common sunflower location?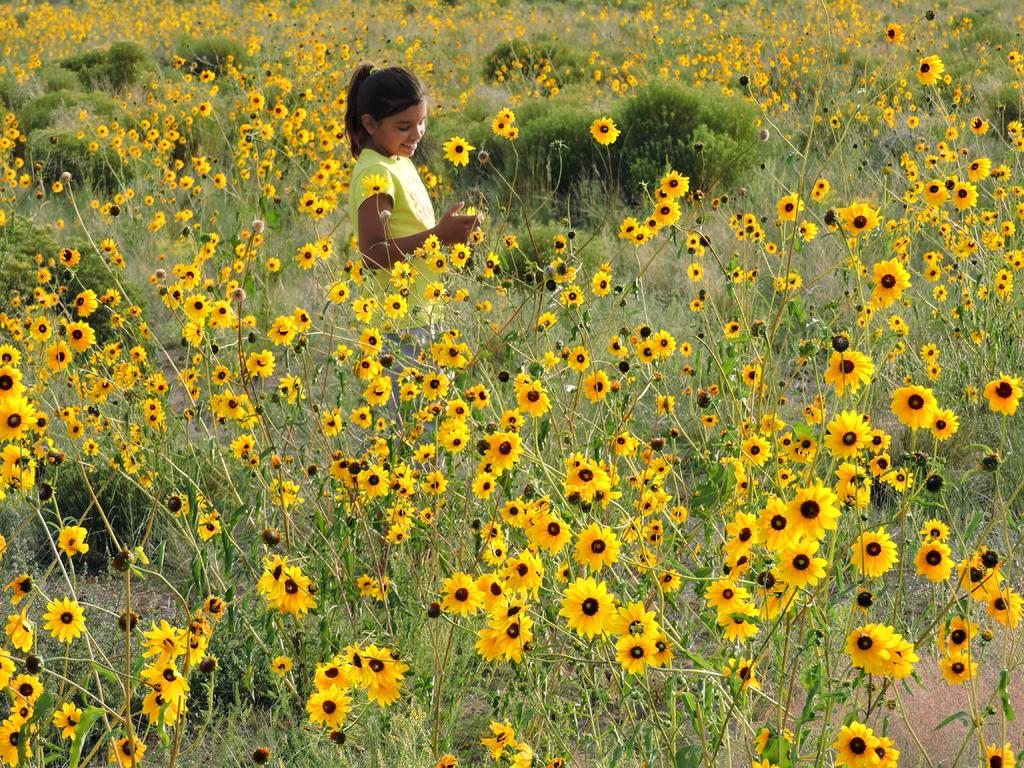
[x1=575, y1=461, x2=607, y2=502]
